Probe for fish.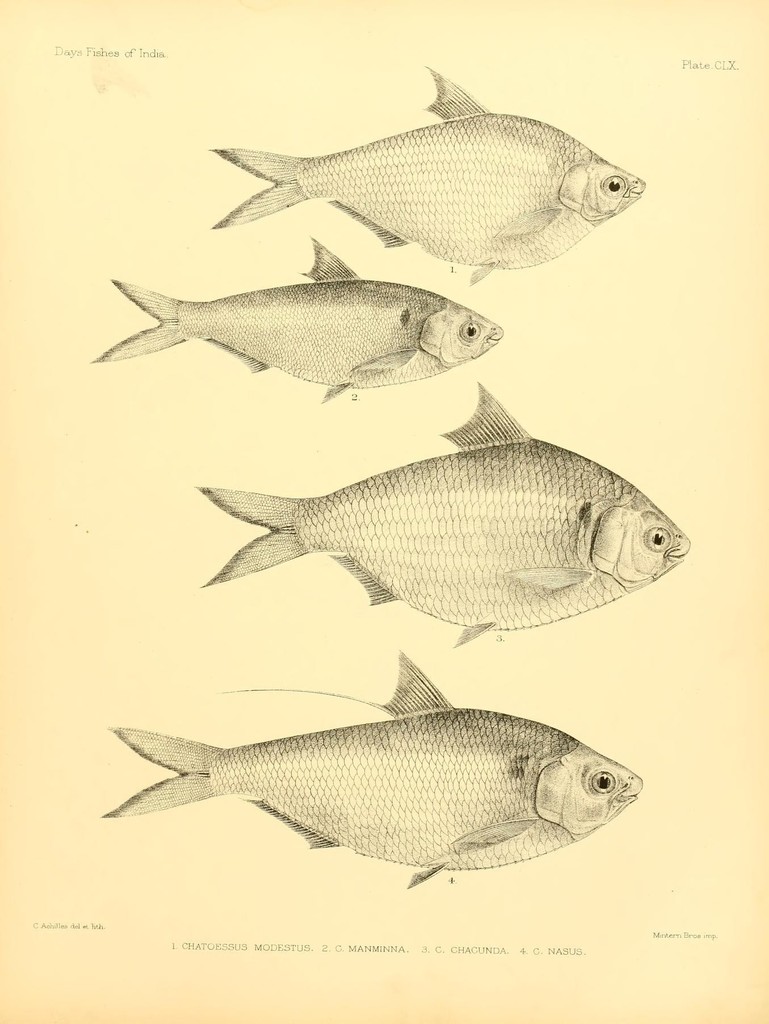
Probe result: (99, 657, 633, 892).
